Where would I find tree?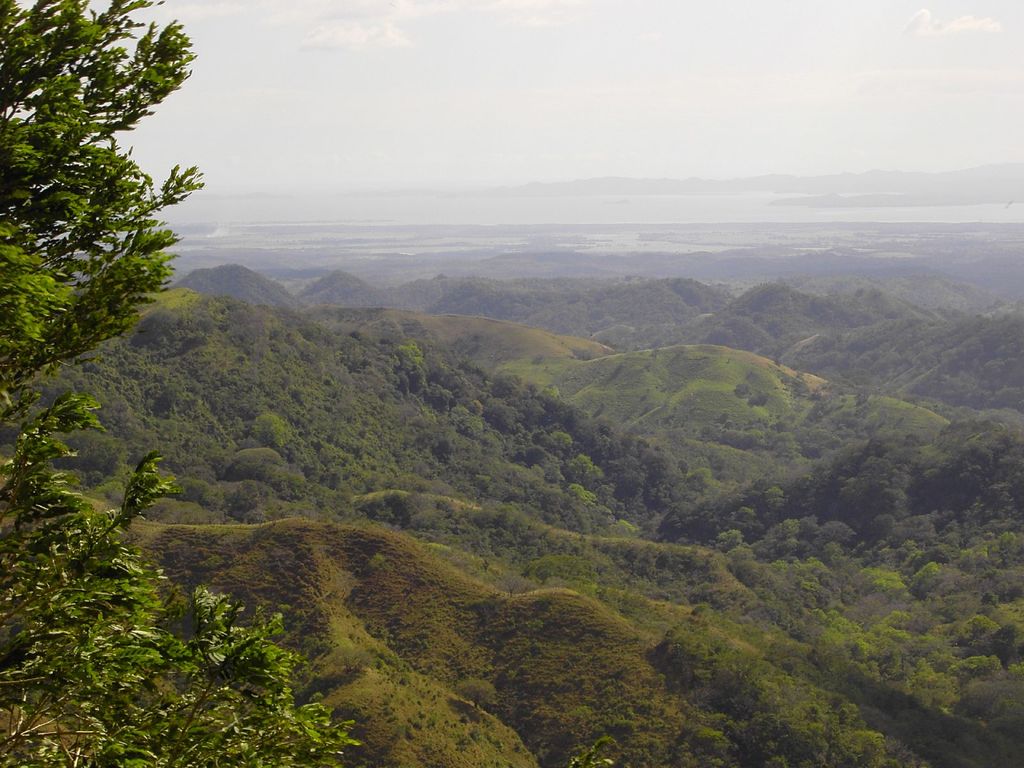
At left=0, top=0, right=358, bottom=765.
